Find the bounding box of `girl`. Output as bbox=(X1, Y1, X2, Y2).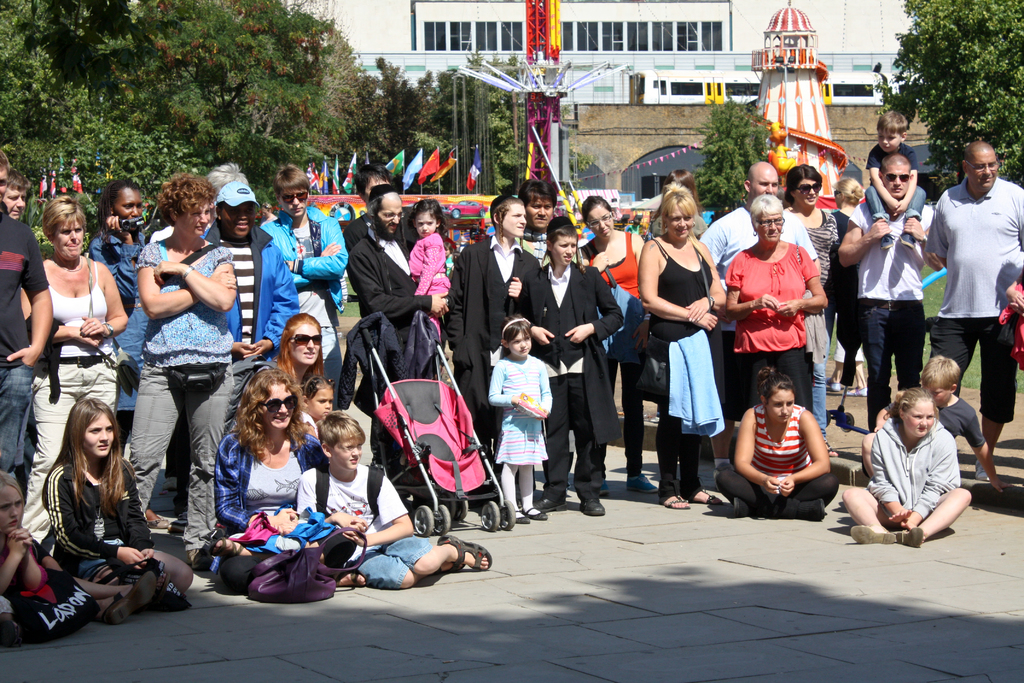
bbox=(0, 463, 98, 645).
